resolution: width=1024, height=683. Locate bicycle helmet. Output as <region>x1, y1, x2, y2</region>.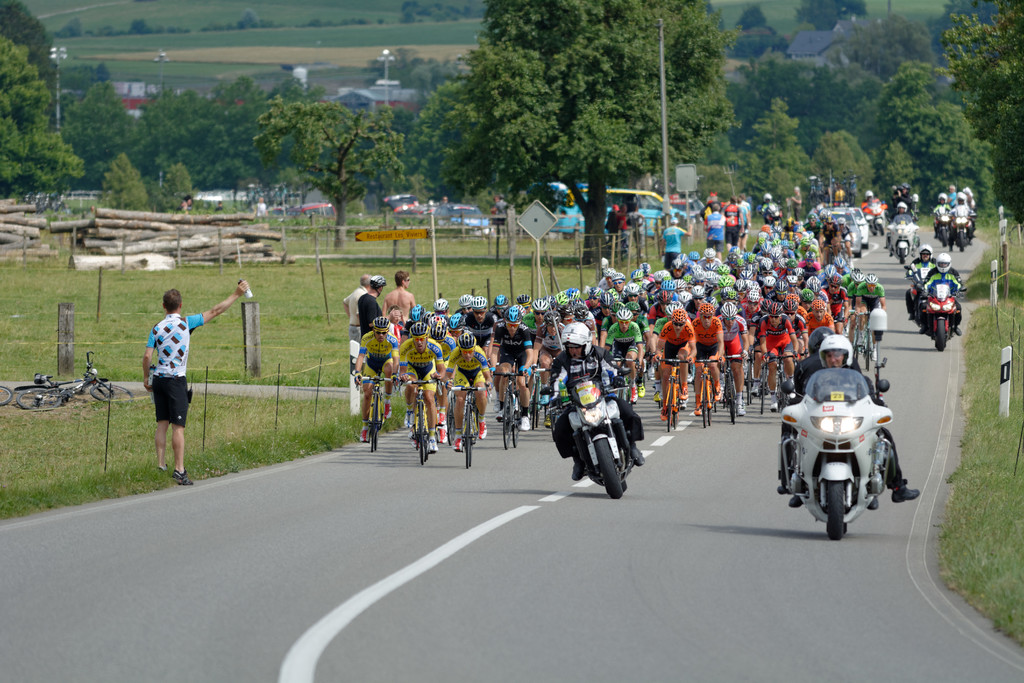
<region>496, 294, 506, 309</region>.
